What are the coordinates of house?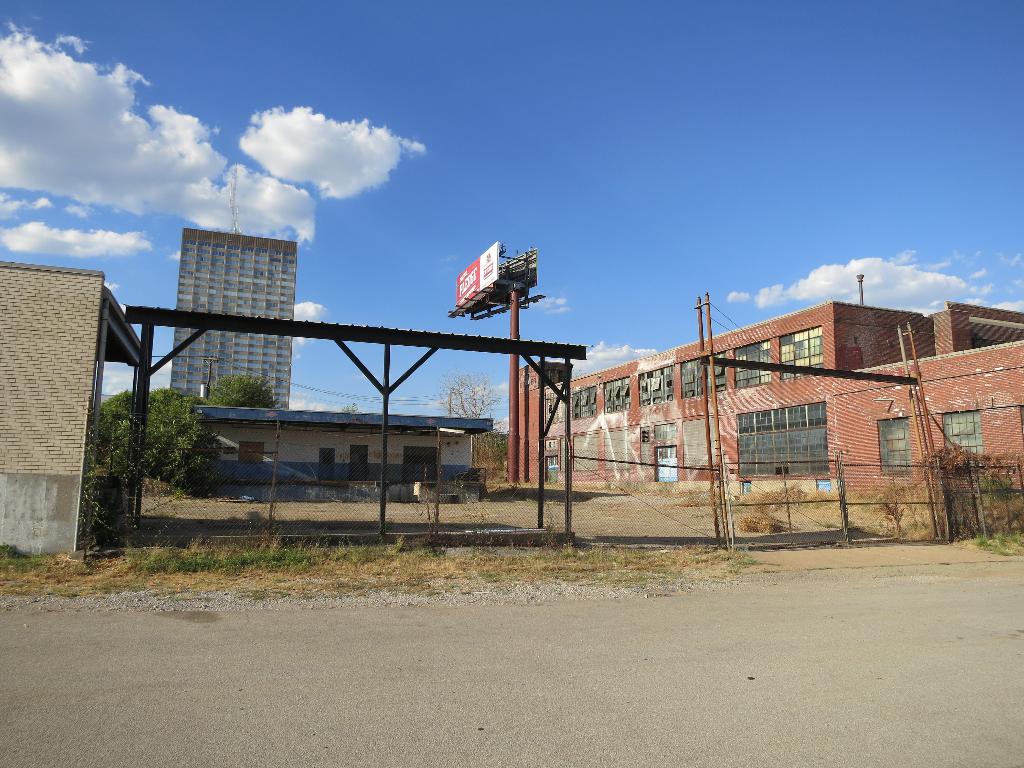
left=195, top=403, right=492, bottom=495.
